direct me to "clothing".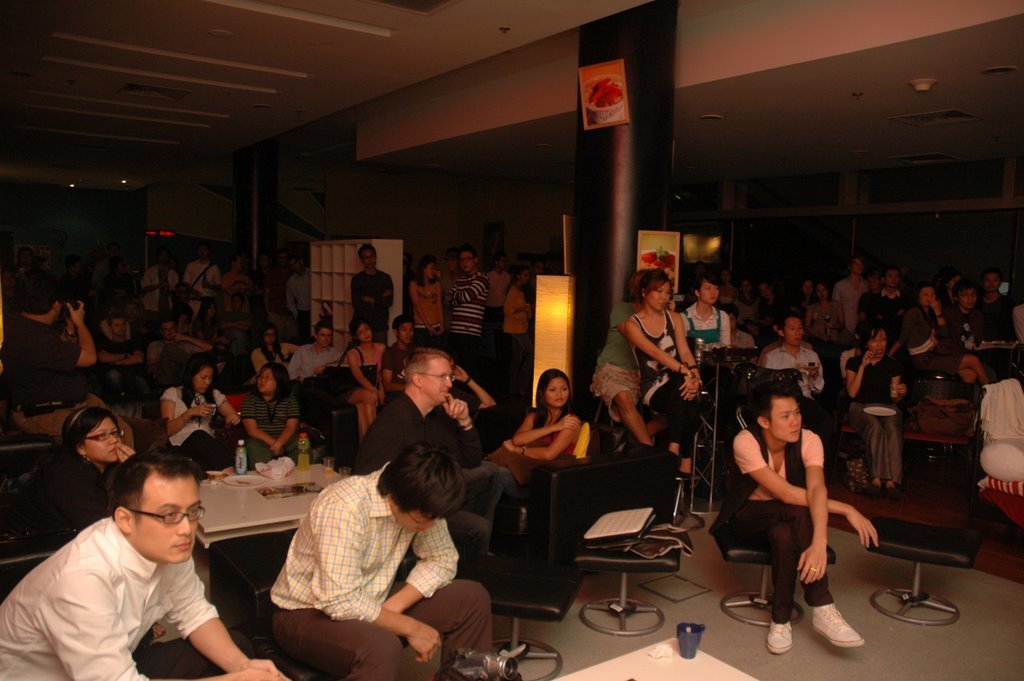
Direction: [left=264, top=465, right=497, bottom=680].
